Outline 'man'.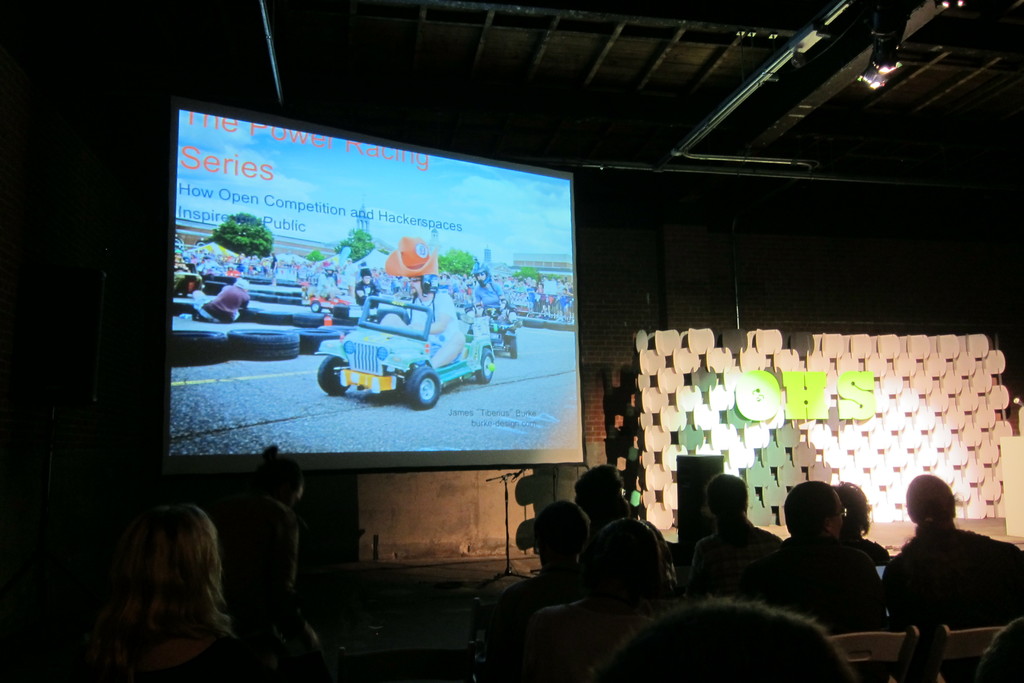
Outline: detection(190, 278, 252, 325).
